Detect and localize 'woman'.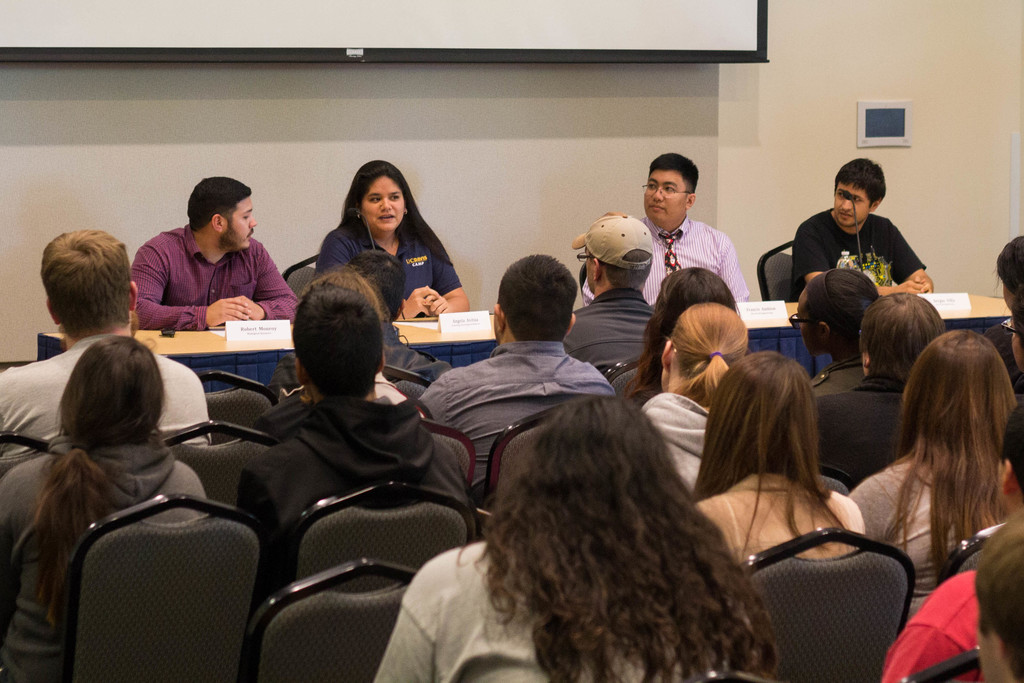
Localized at x1=996, y1=238, x2=1023, y2=375.
